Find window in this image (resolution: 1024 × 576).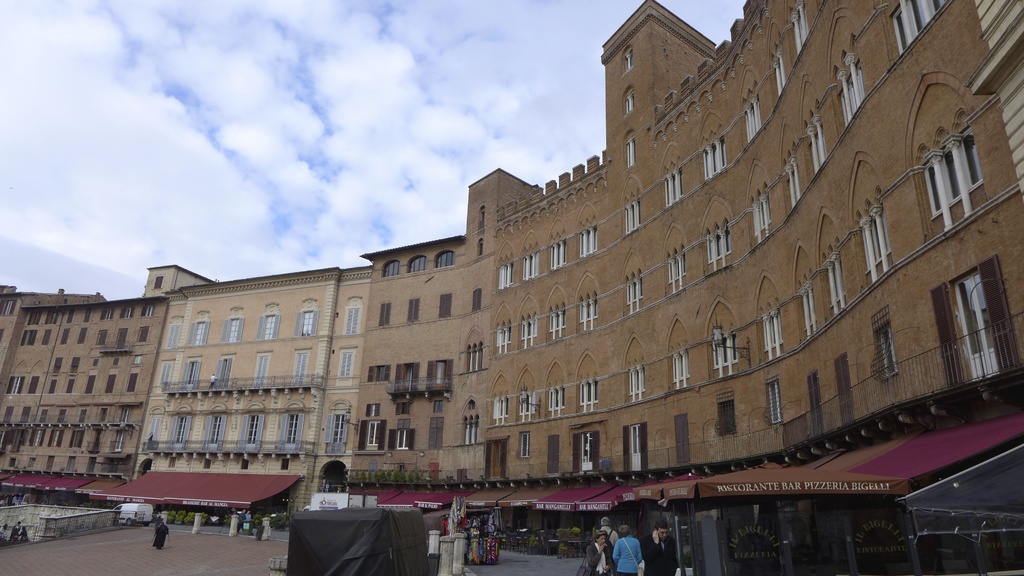
<region>406, 257, 427, 272</region>.
